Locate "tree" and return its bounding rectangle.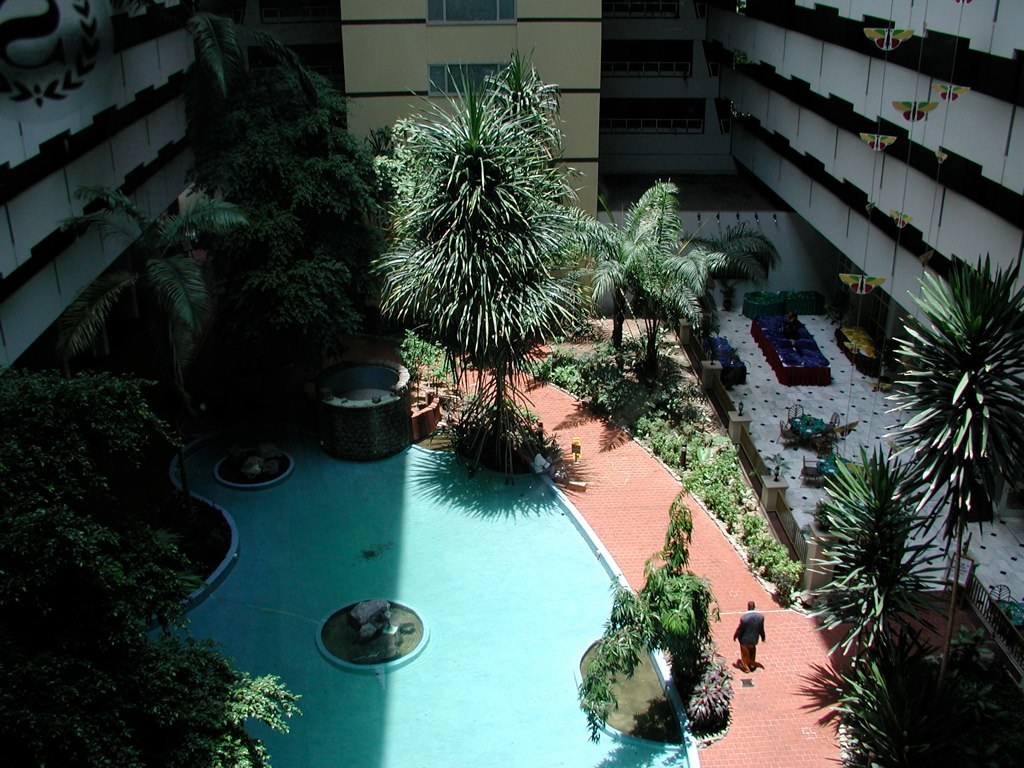
region(53, 185, 251, 403).
